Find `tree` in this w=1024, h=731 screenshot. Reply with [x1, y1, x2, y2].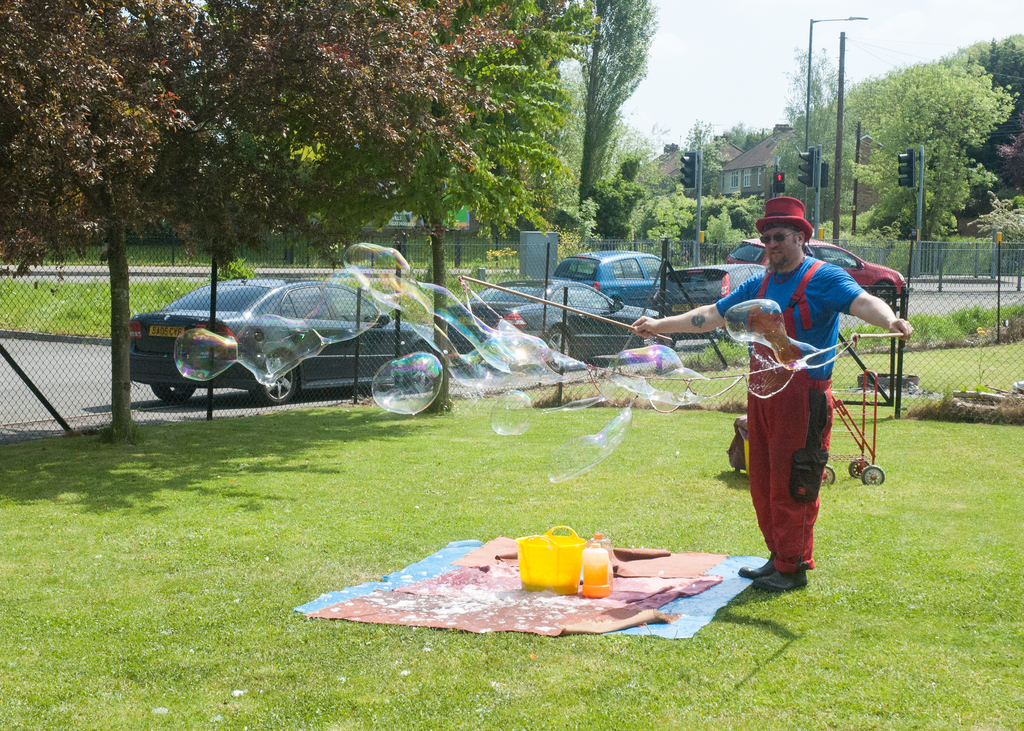
[572, 0, 657, 218].
